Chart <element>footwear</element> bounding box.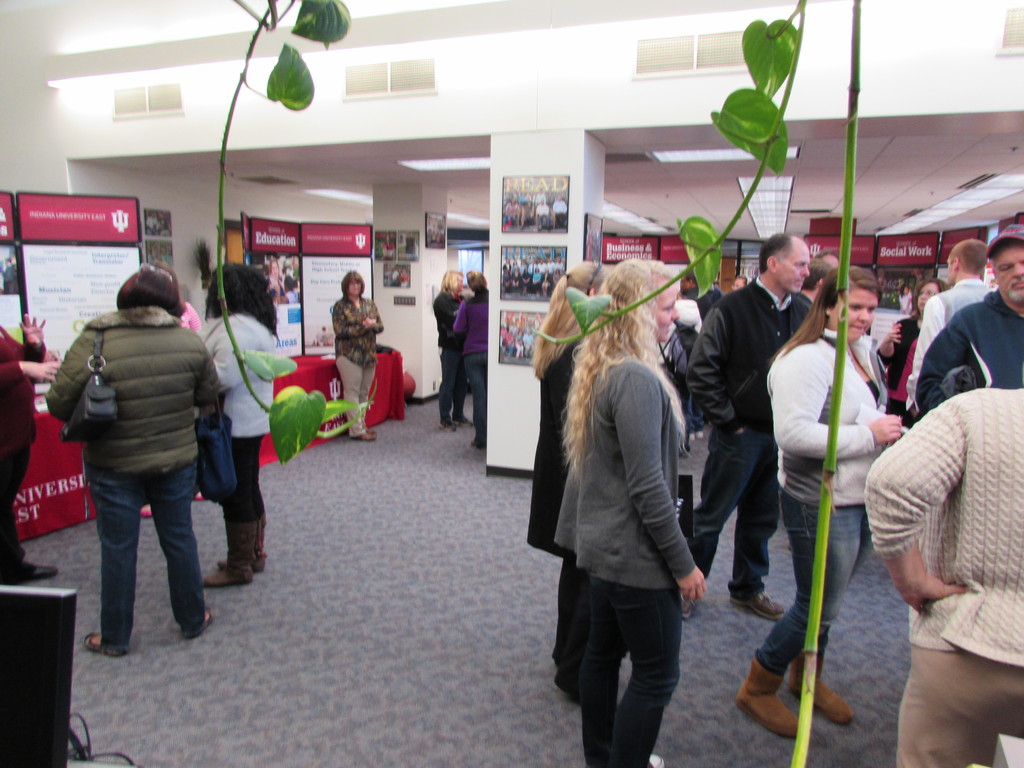
Charted: {"x1": 680, "y1": 593, "x2": 695, "y2": 618}.
